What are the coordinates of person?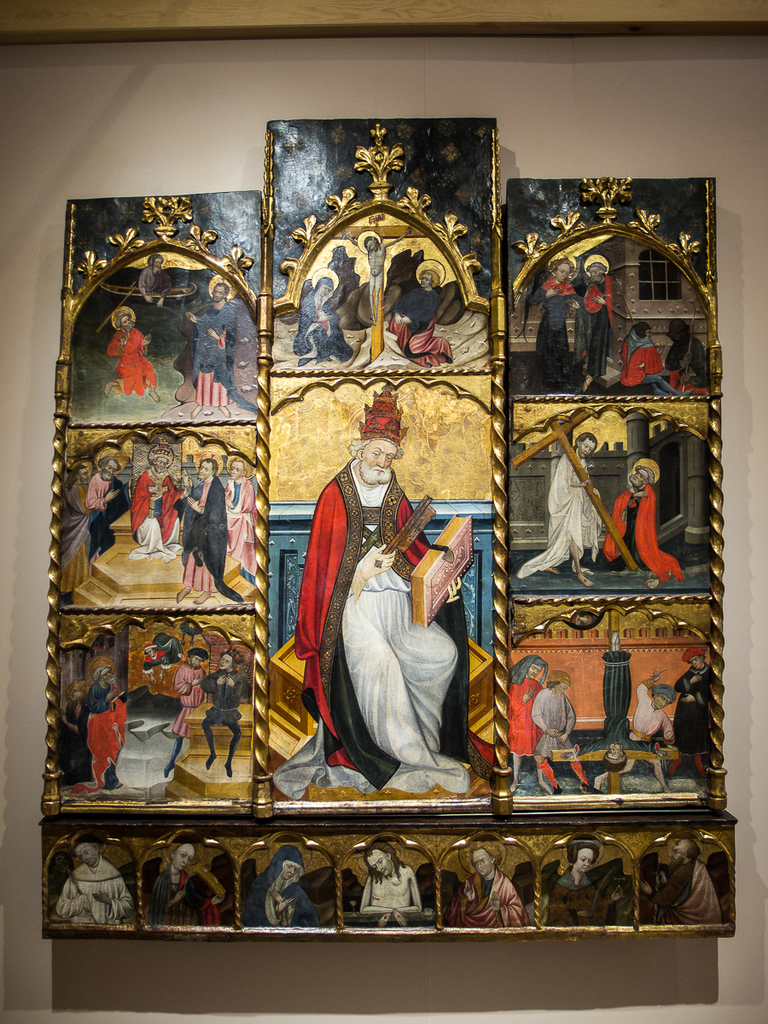
(283,379,475,807).
